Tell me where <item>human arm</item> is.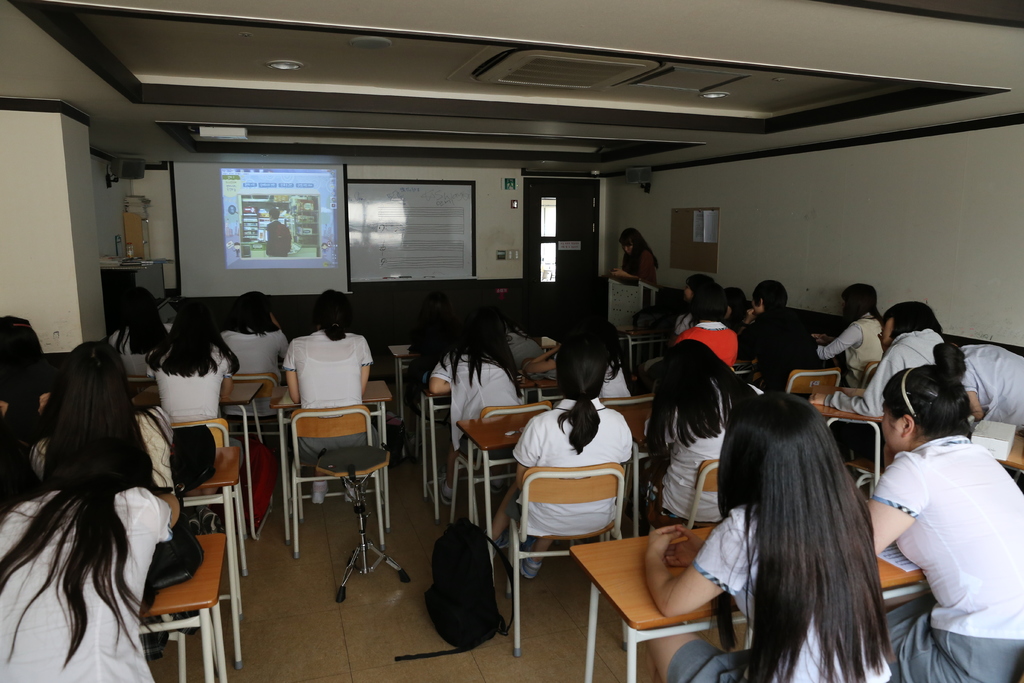
<item>human arm</item> is at pyautogui.locateOnScreen(735, 311, 757, 333).
